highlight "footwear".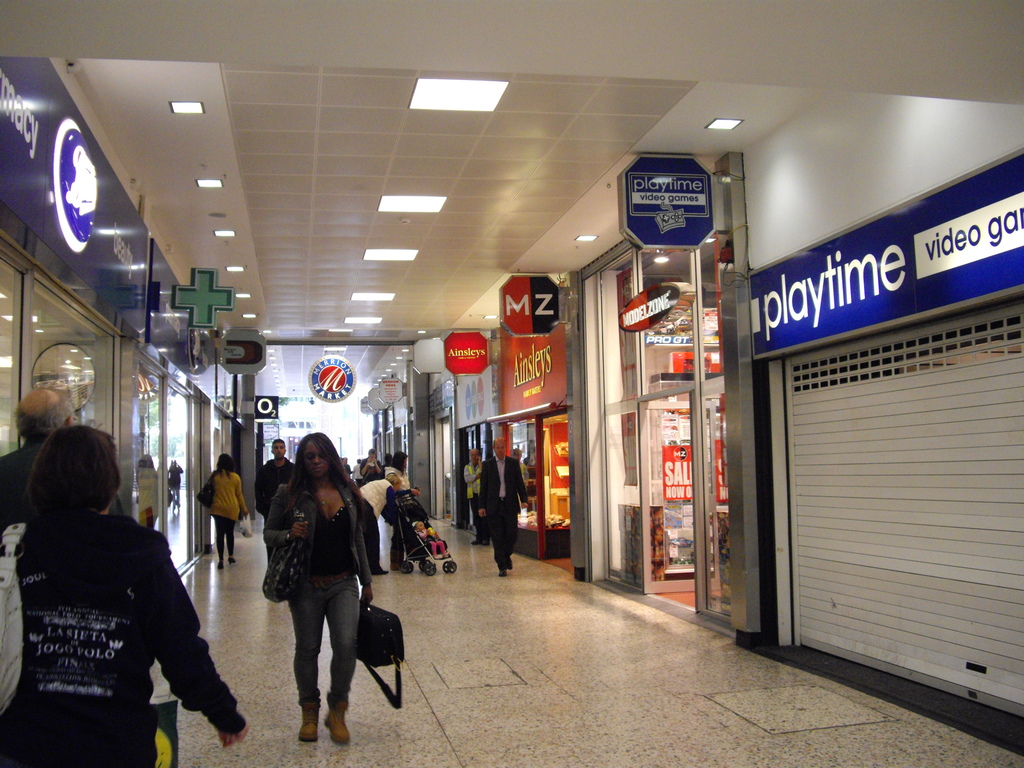
Highlighted region: detection(227, 556, 236, 563).
